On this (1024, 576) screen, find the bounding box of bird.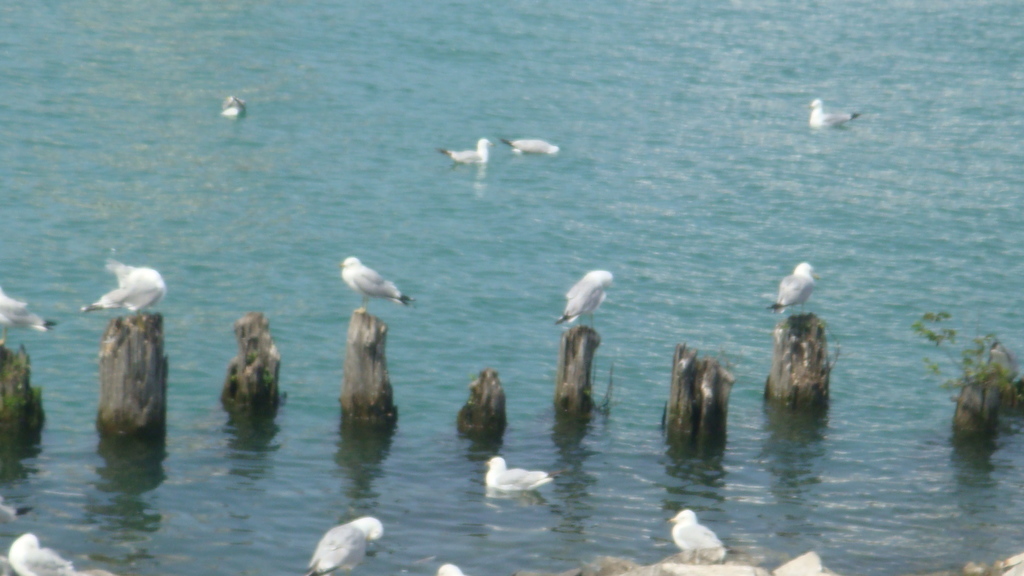
Bounding box: [x1=327, y1=247, x2=411, y2=312].
